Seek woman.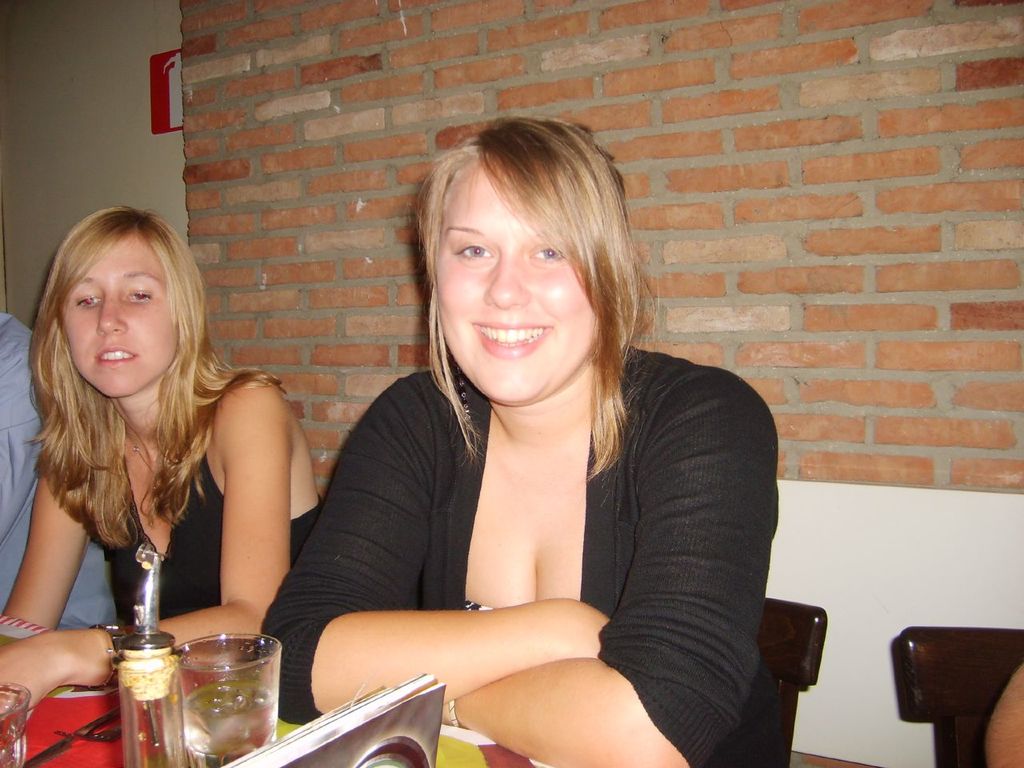
260/102/752/766.
